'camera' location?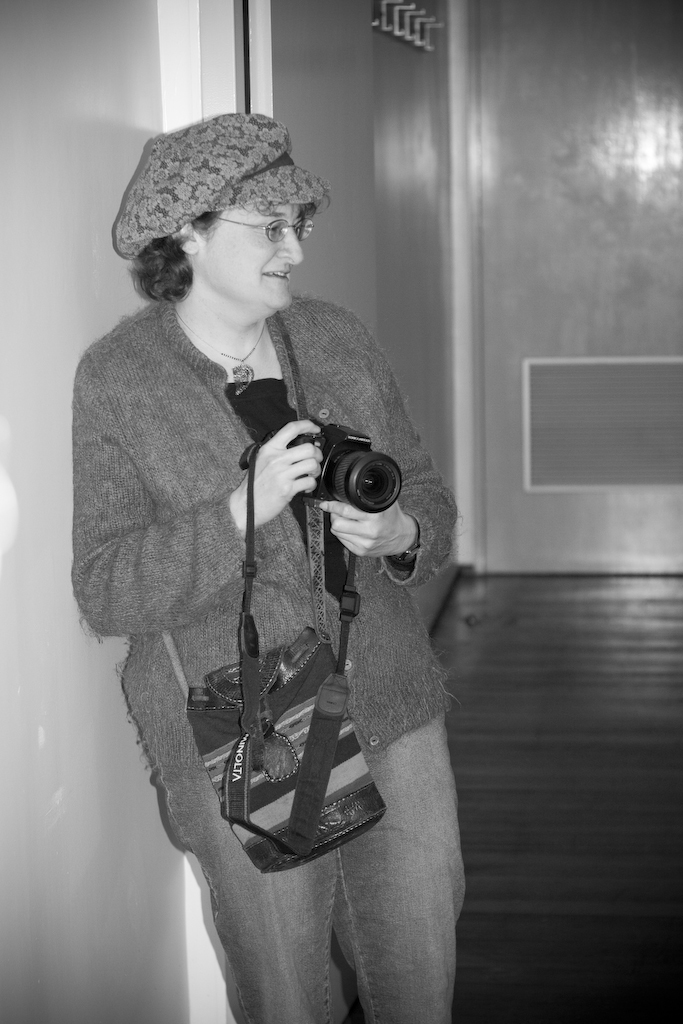
{"x1": 230, "y1": 381, "x2": 409, "y2": 516}
